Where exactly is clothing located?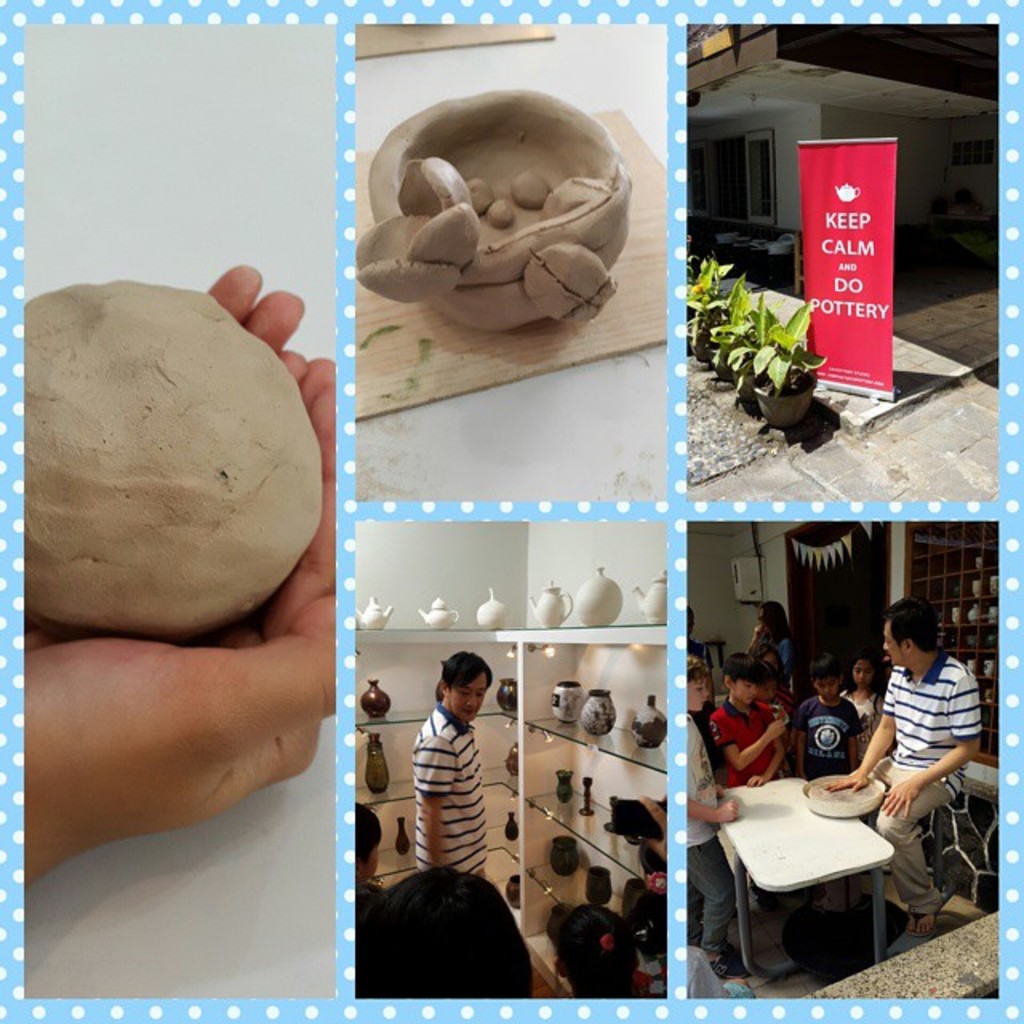
Its bounding box is 419/698/493/888.
